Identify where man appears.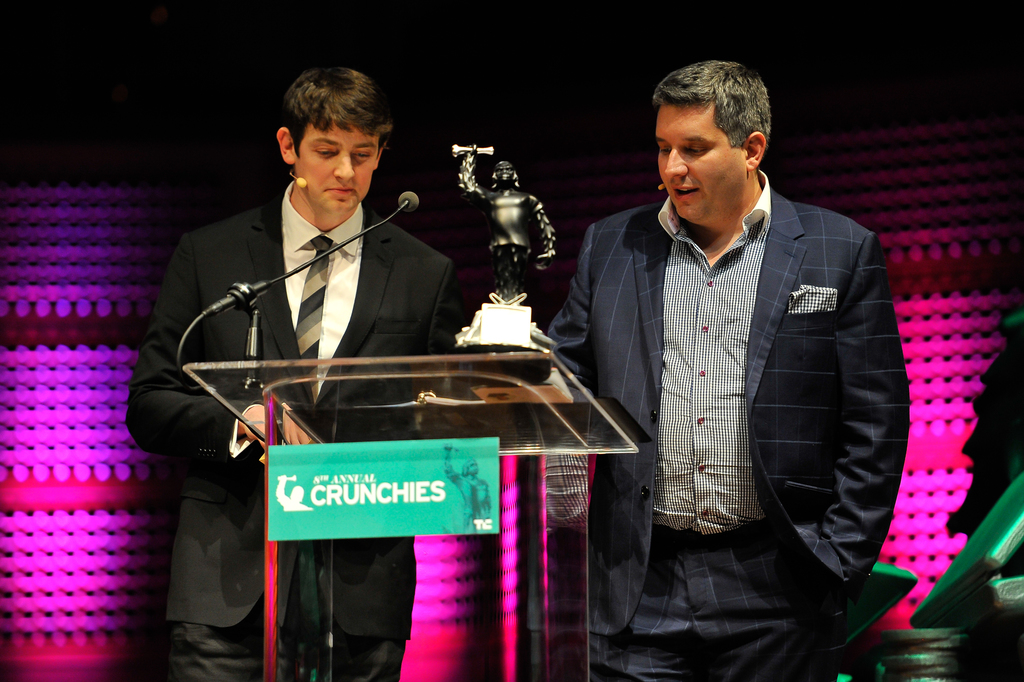
Appears at 559/64/912/662.
